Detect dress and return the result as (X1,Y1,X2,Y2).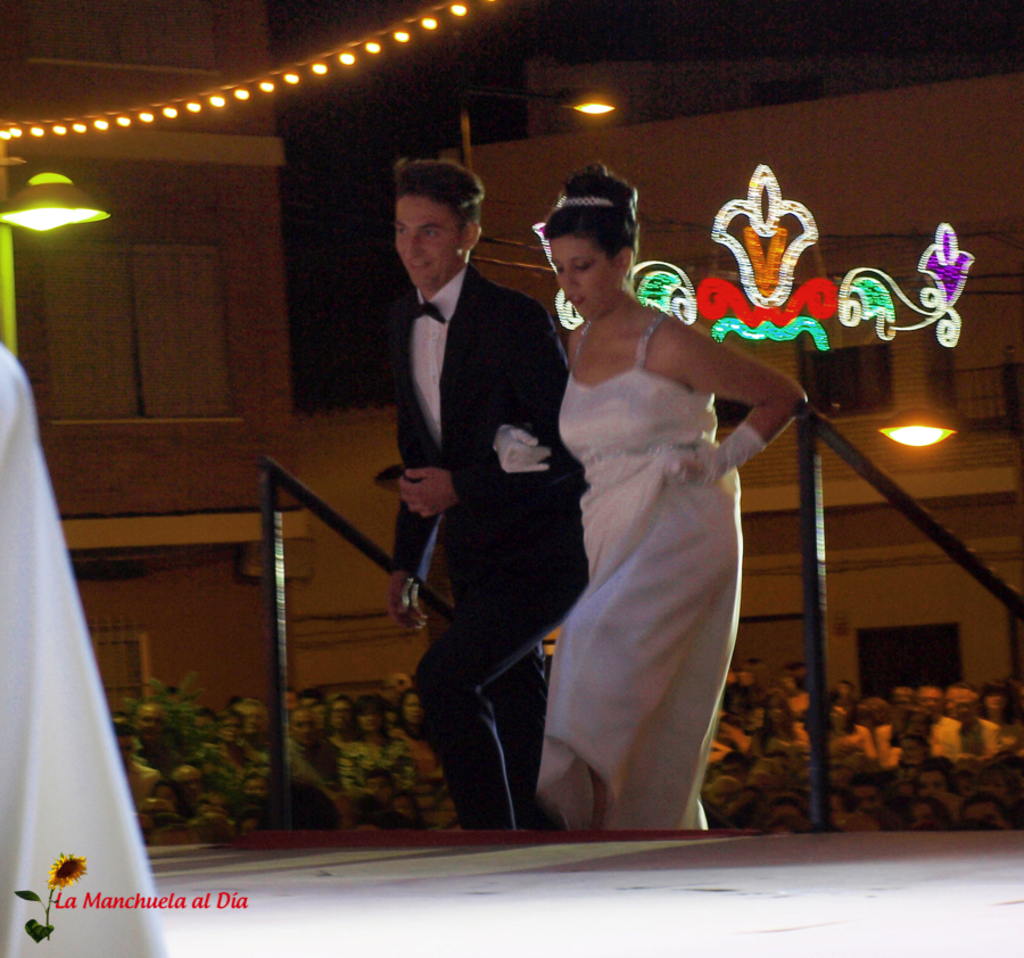
(531,309,745,834).
